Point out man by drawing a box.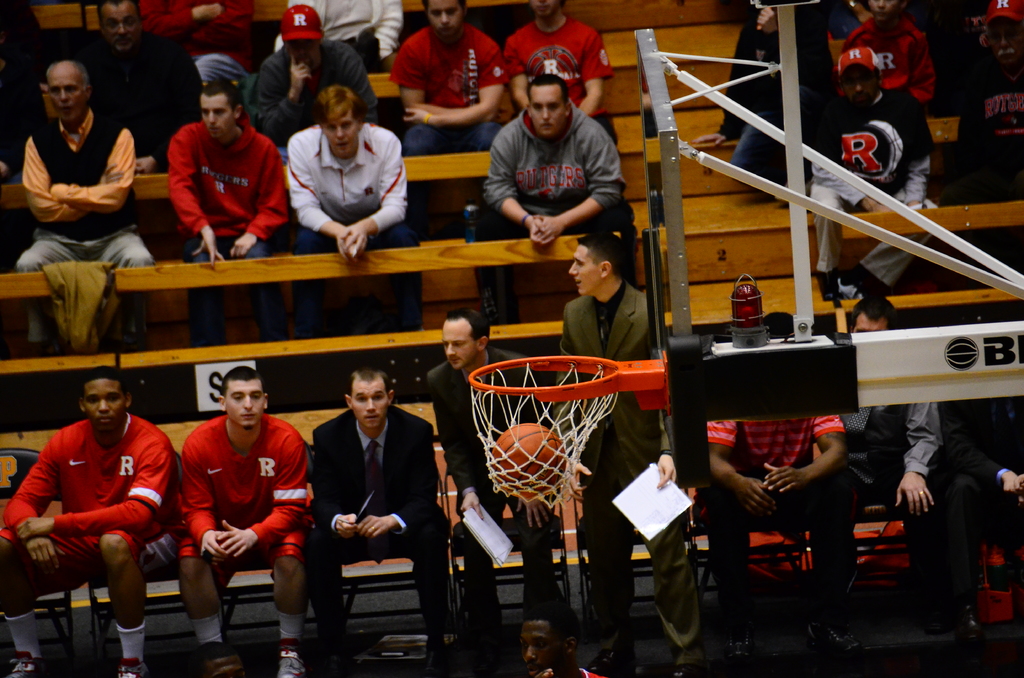
{"x1": 387, "y1": 0, "x2": 515, "y2": 160}.
